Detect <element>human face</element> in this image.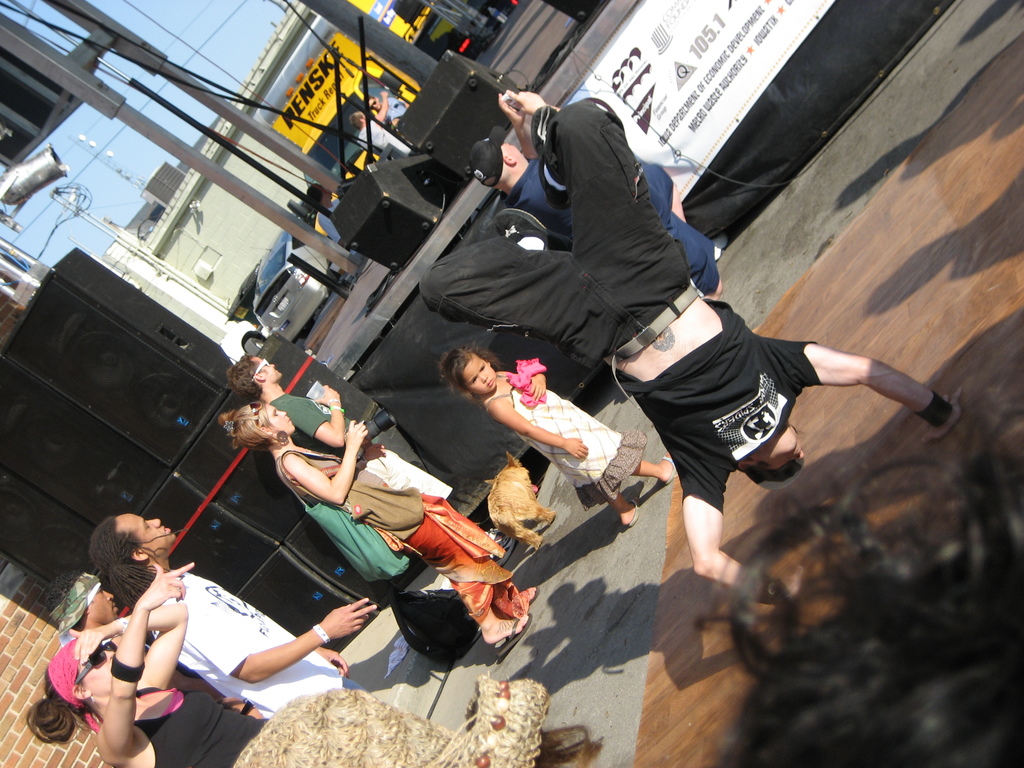
Detection: (253,356,281,376).
